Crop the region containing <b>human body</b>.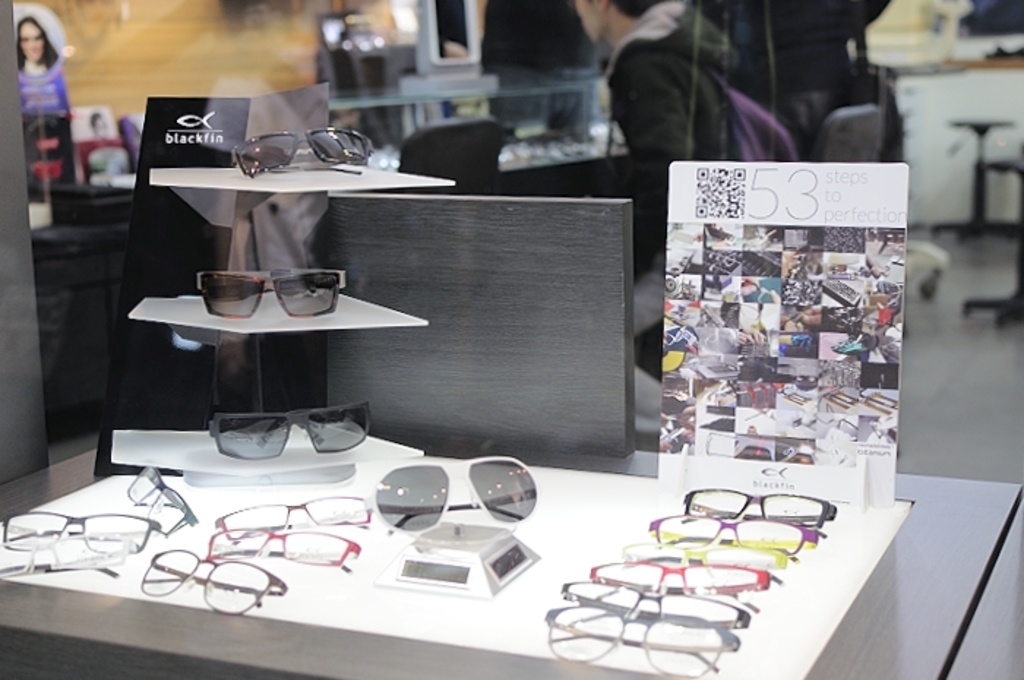
Crop region: [x1=575, y1=4, x2=743, y2=430].
